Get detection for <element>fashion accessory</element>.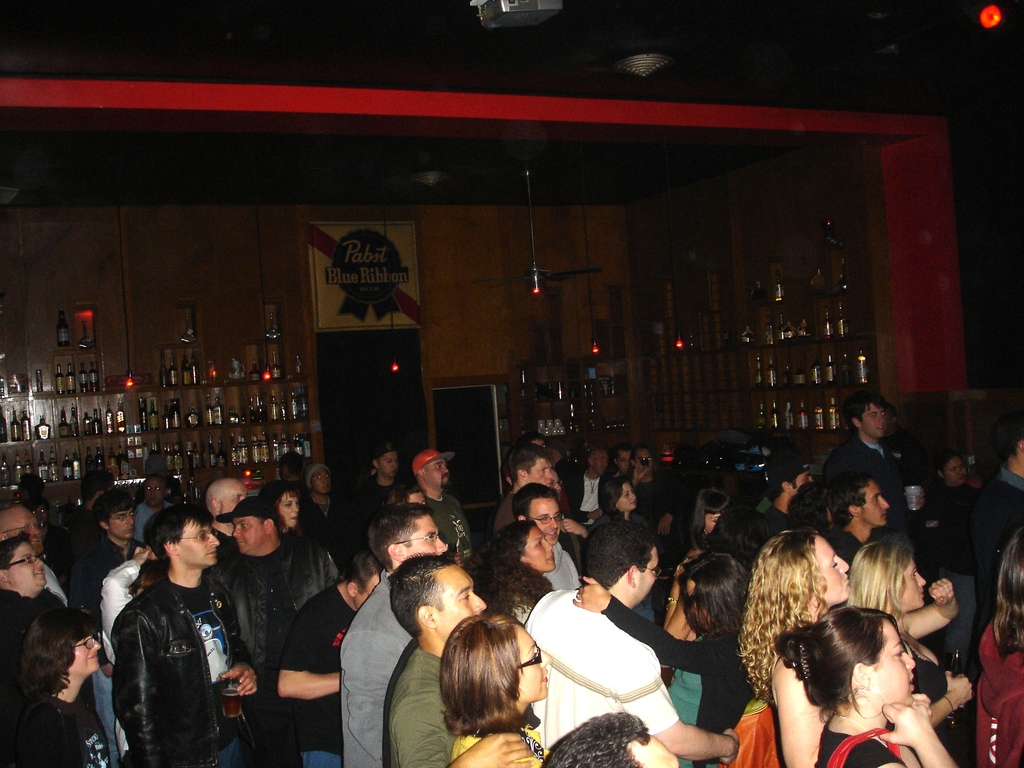
Detection: bbox=(207, 495, 291, 518).
